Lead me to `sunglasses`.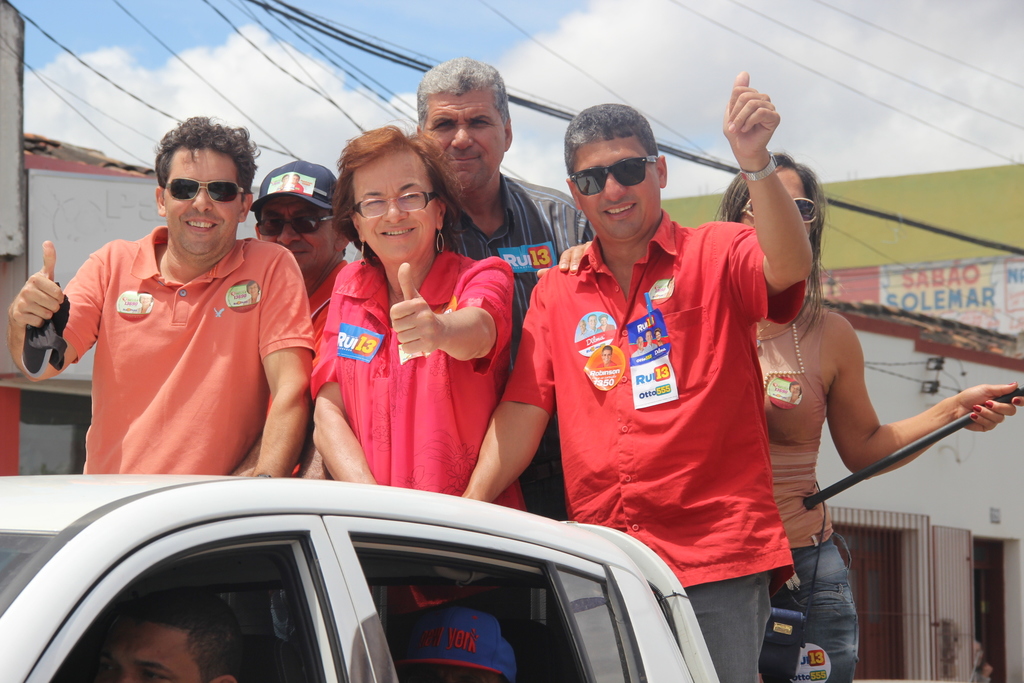
Lead to bbox=[739, 195, 819, 226].
